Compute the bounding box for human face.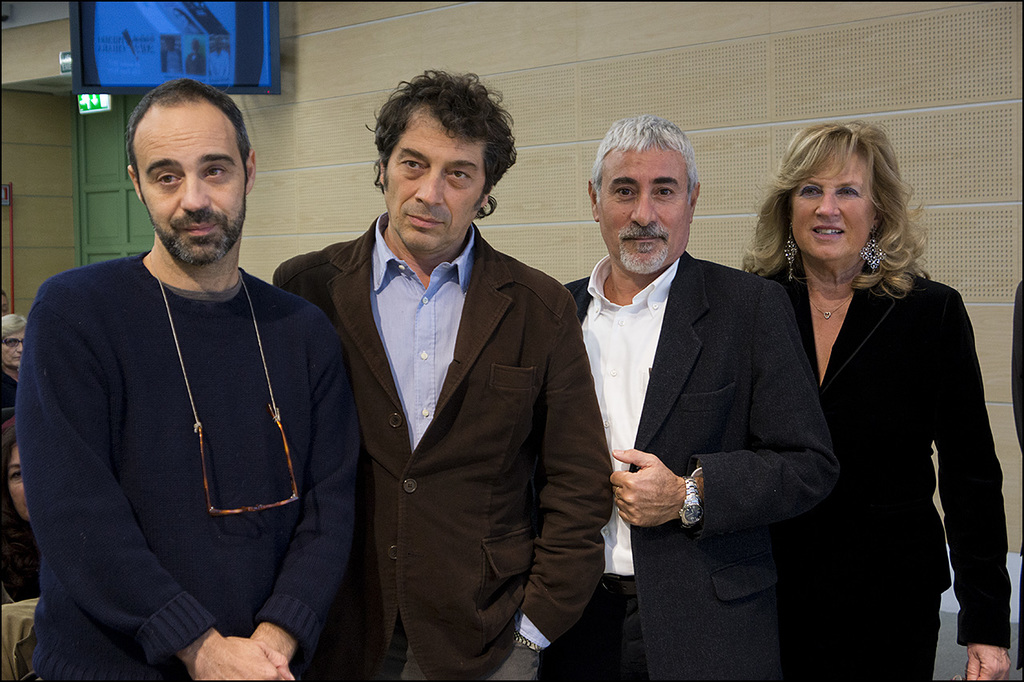
detection(137, 98, 244, 265).
